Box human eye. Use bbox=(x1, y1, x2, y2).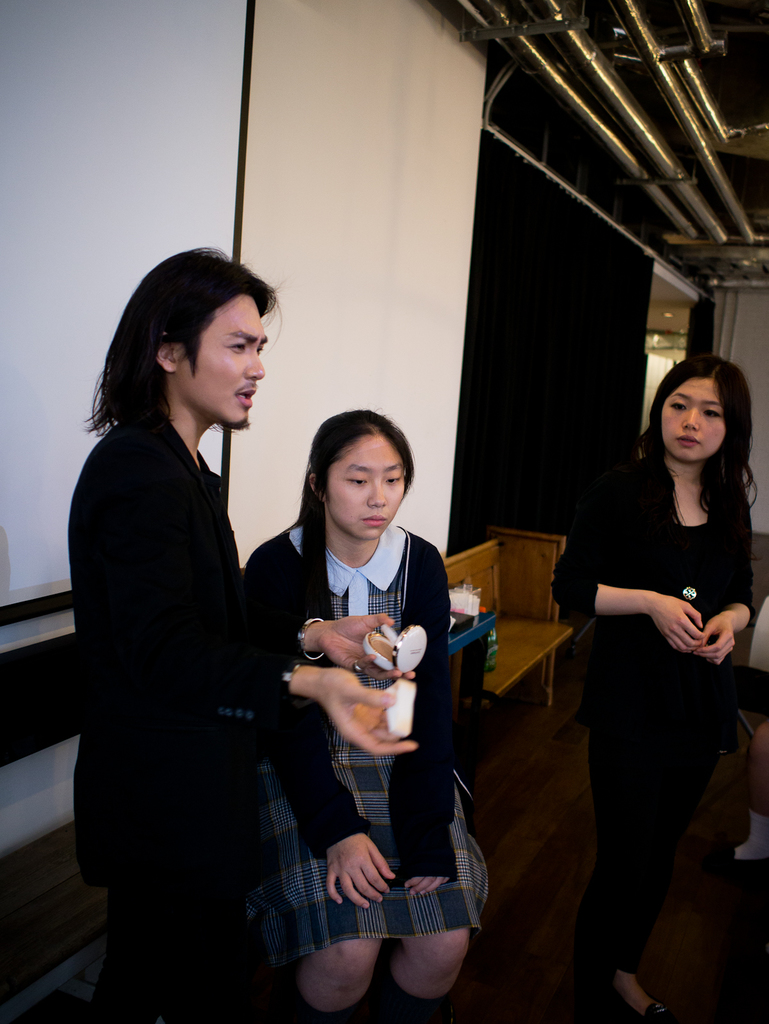
bbox=(703, 408, 722, 422).
